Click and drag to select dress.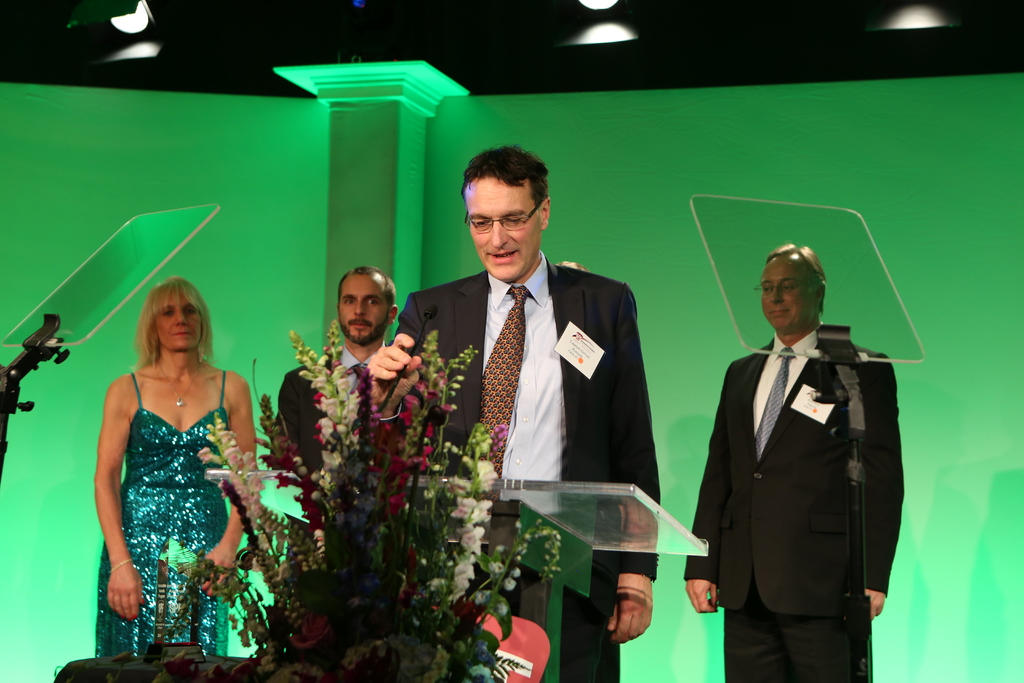
Selection: 98/370/229/659.
